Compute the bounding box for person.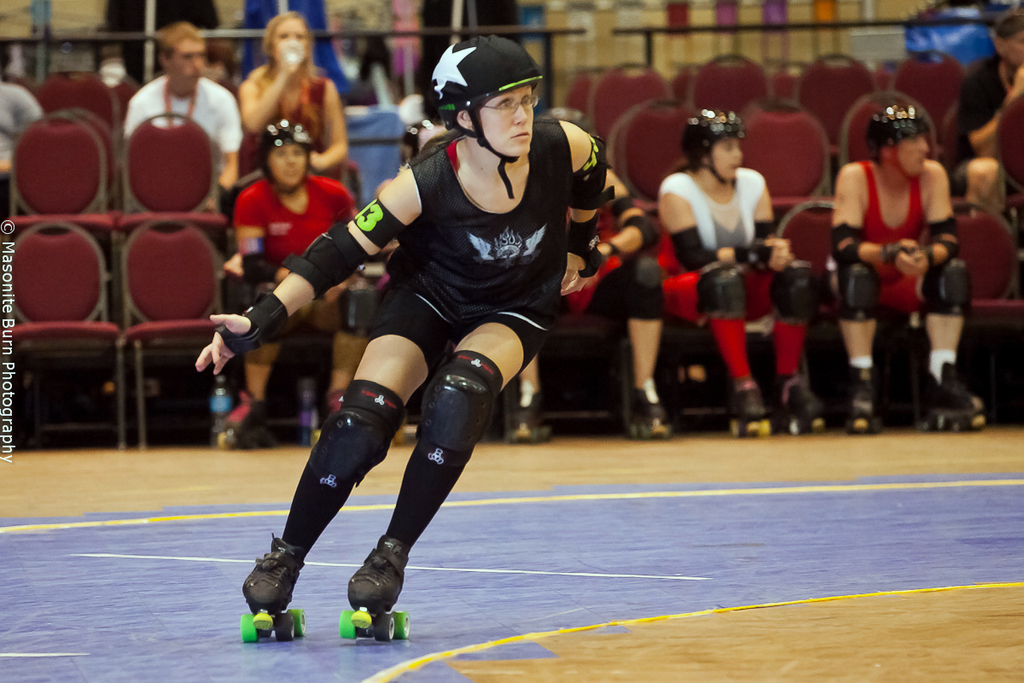
<bbox>0, 69, 44, 224</bbox>.
